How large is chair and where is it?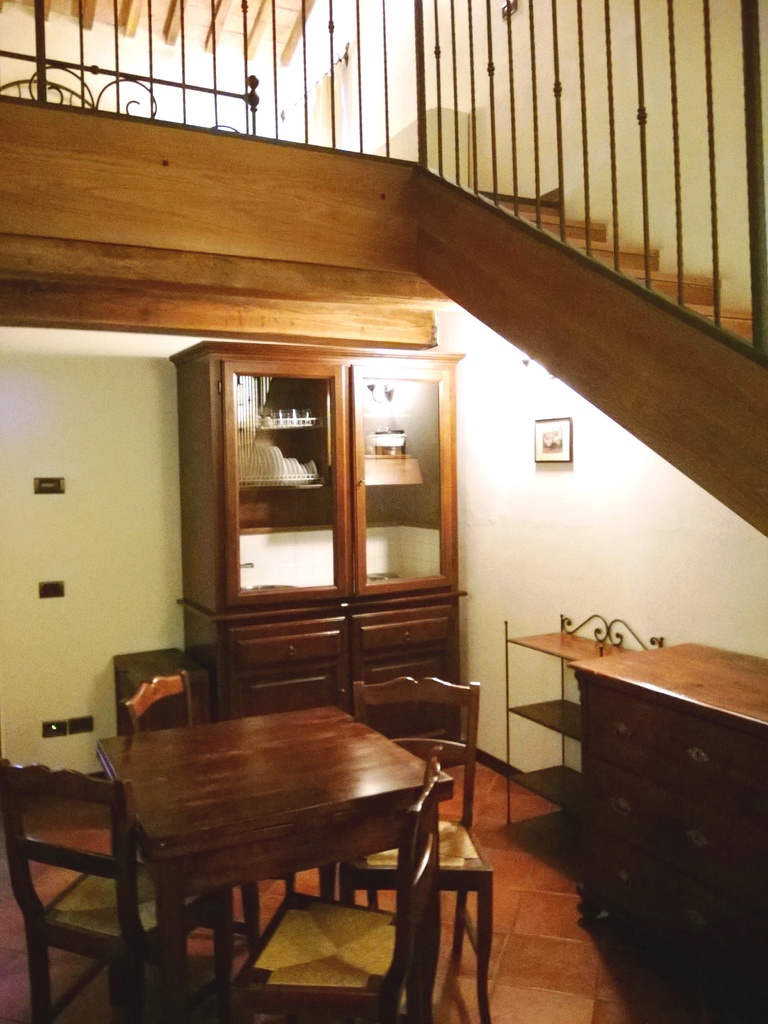
Bounding box: l=114, t=669, r=308, b=967.
